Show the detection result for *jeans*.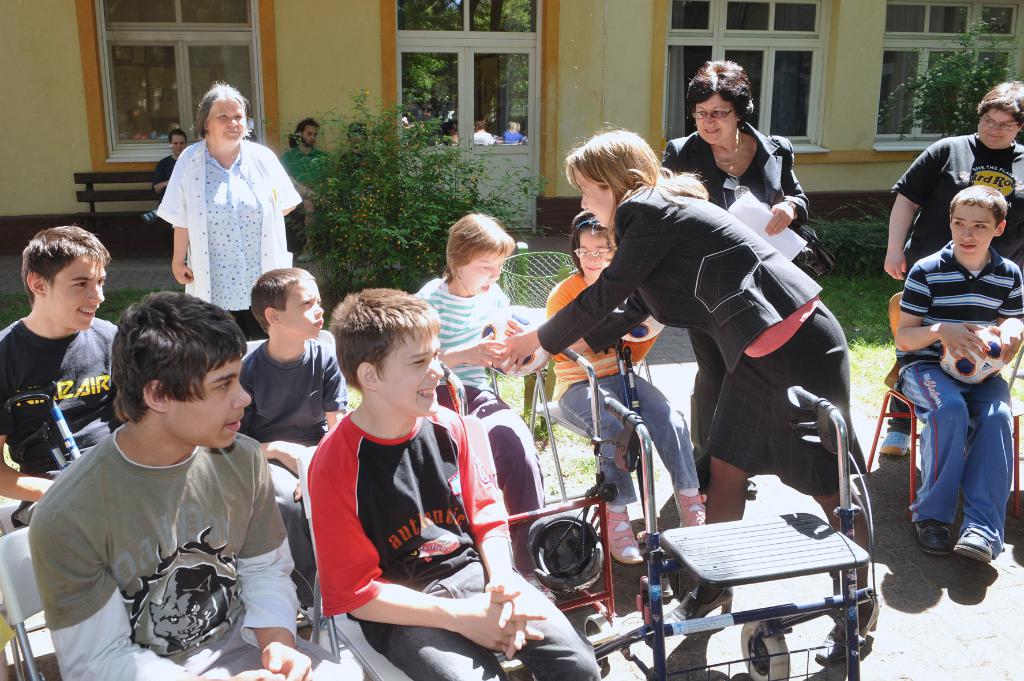
<region>566, 353, 700, 508</region>.
